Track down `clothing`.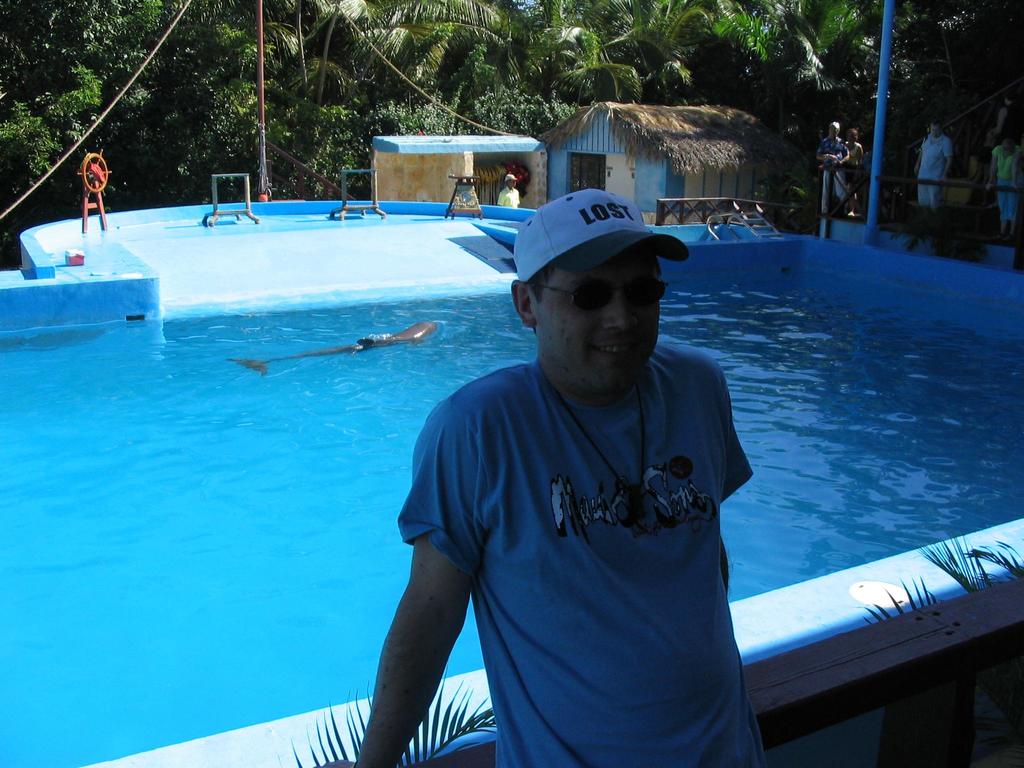
Tracked to 990,139,1020,233.
